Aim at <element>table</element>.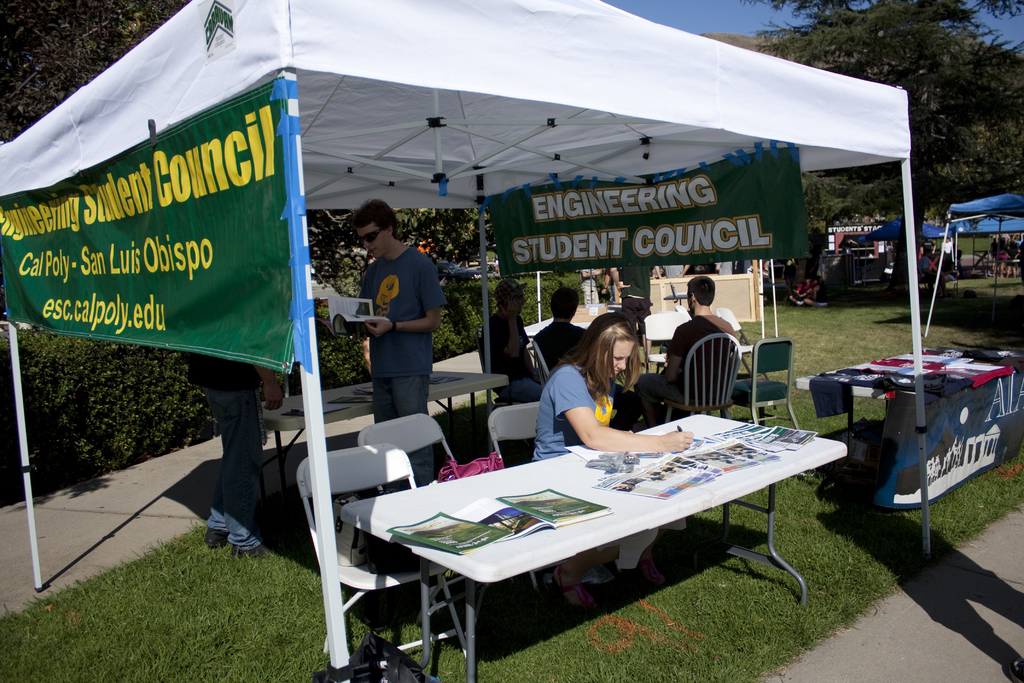
Aimed at l=648, t=272, r=758, b=320.
